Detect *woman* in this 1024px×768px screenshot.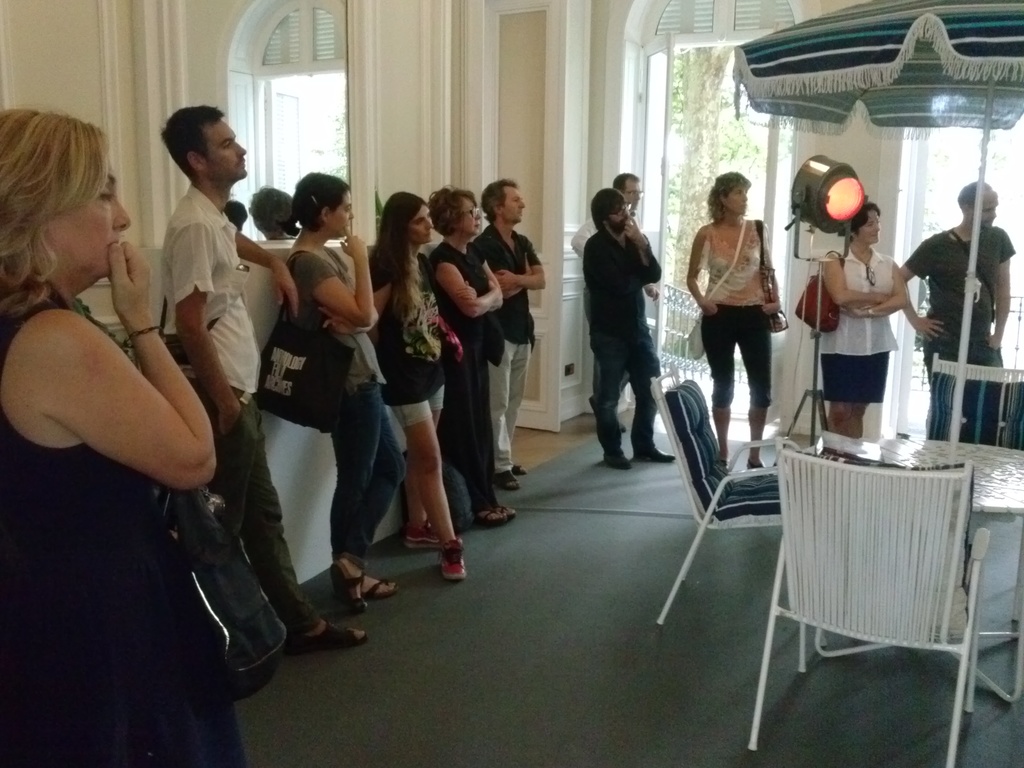
Detection: <box>0,108,250,767</box>.
